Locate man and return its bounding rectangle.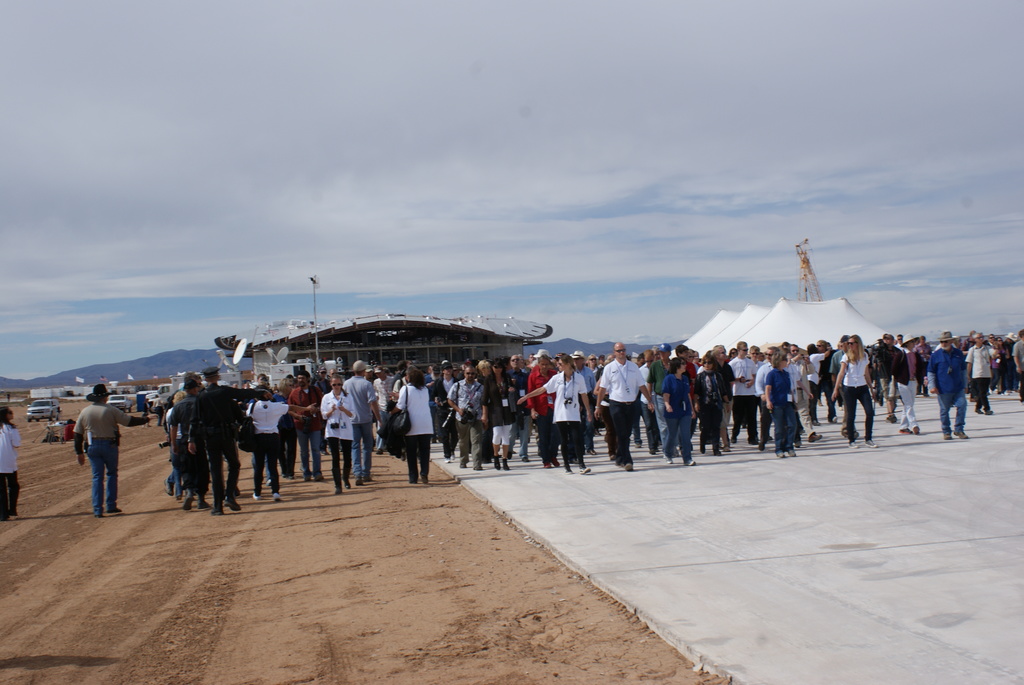
(726, 343, 760, 445).
